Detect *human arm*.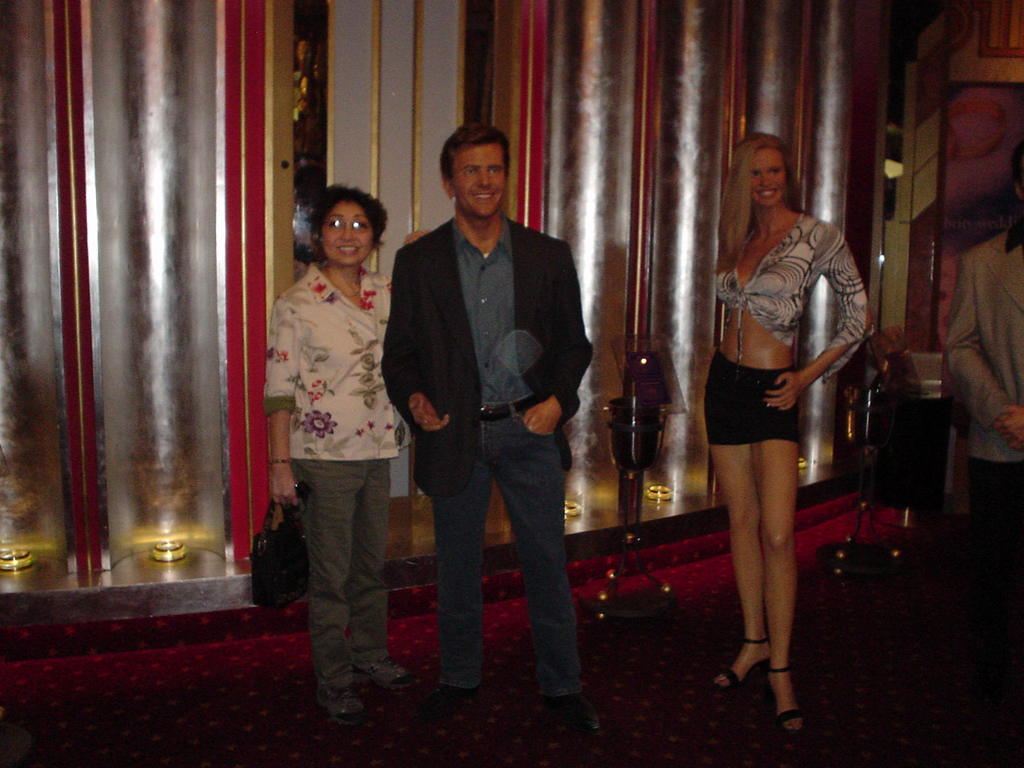
Detected at [937,254,1023,460].
